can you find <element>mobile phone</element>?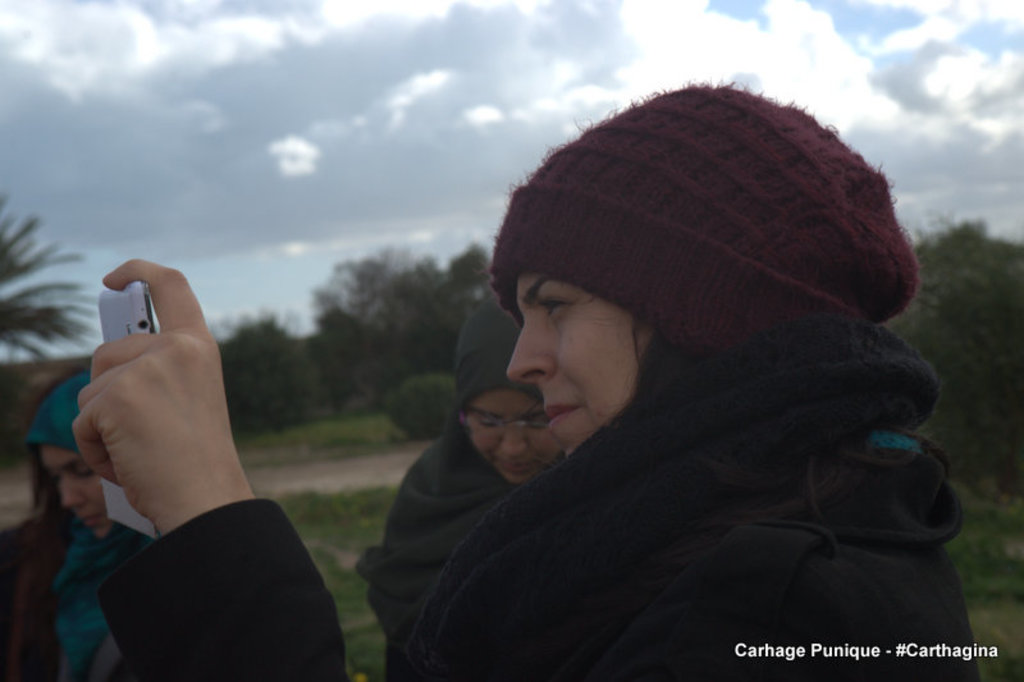
Yes, bounding box: 95,279,156,345.
